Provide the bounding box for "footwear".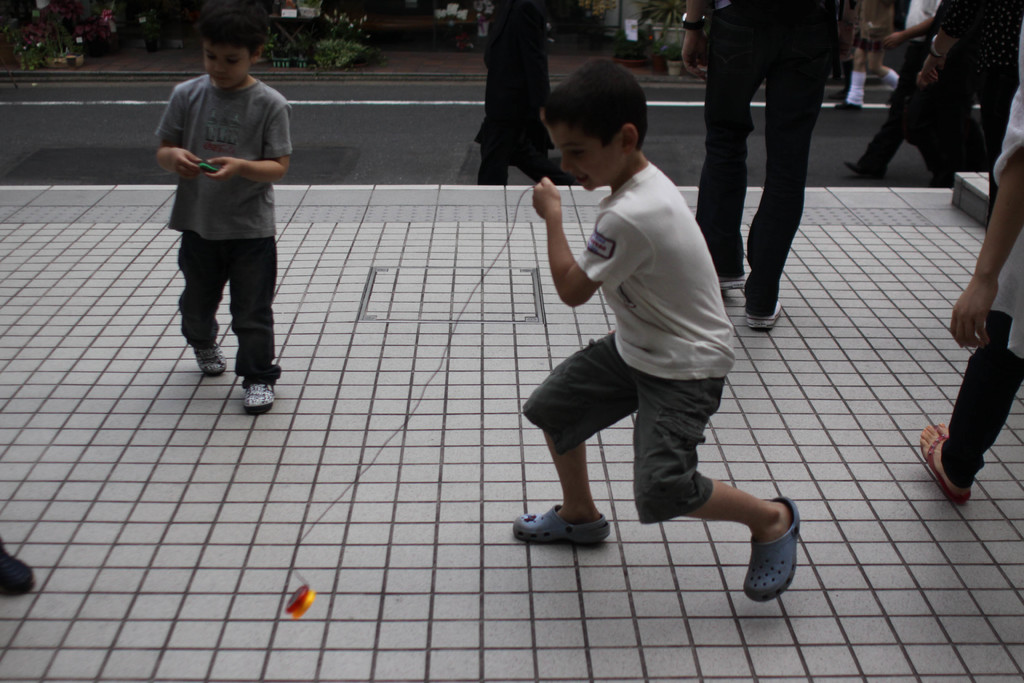
[x1=243, y1=374, x2=277, y2=413].
